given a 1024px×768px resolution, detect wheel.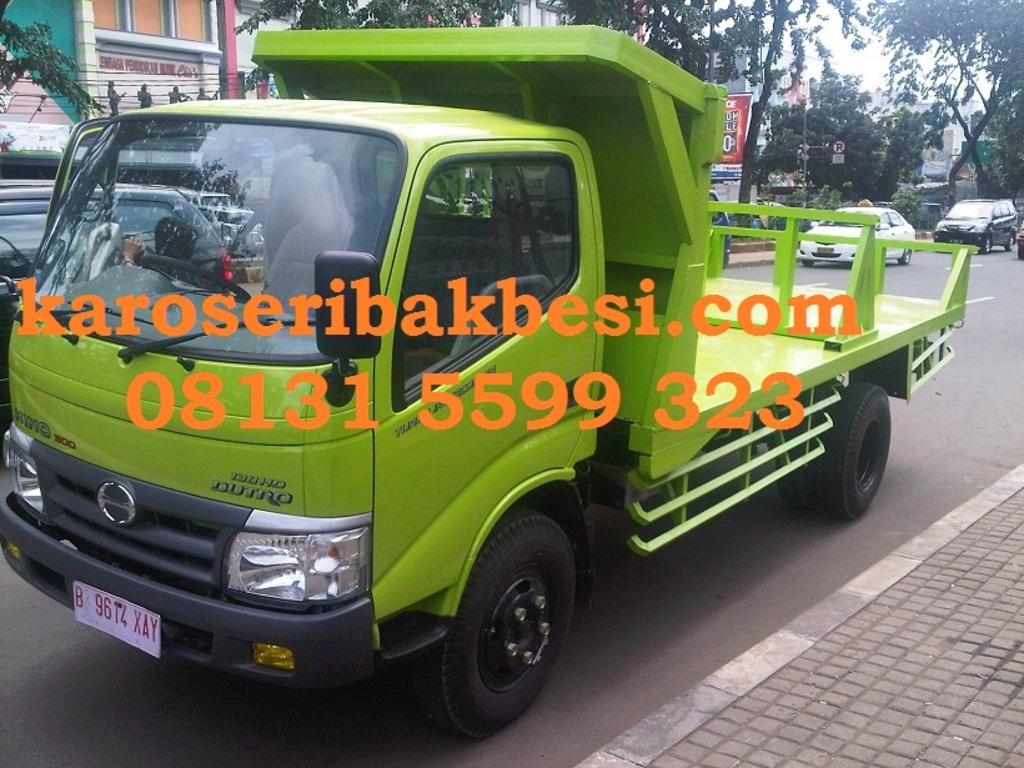
[775,453,802,507].
